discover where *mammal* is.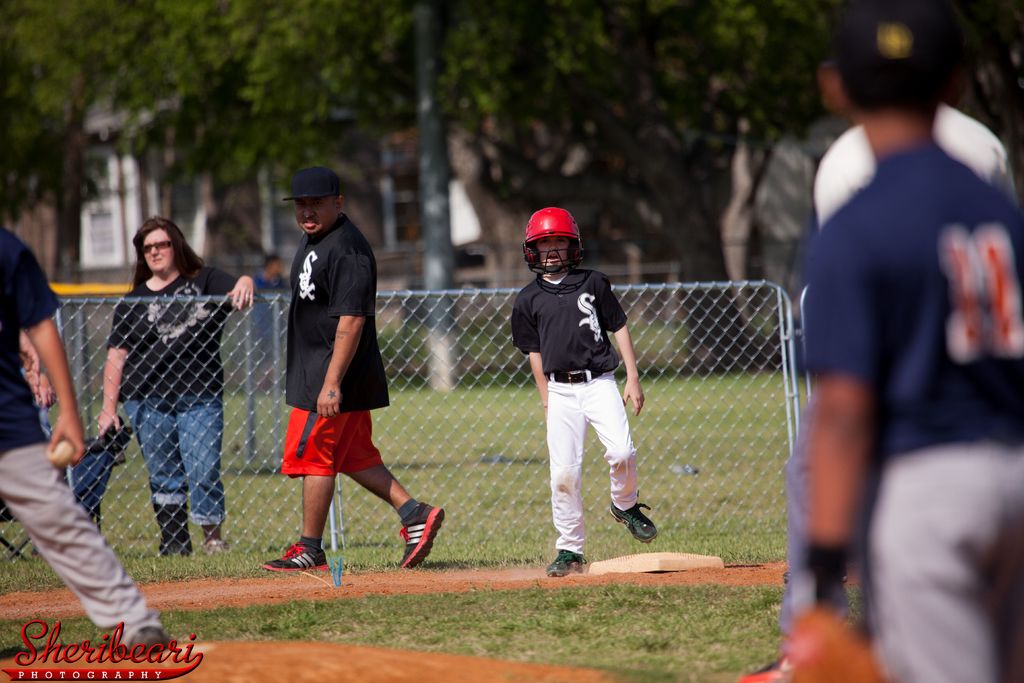
Discovered at select_region(255, 253, 285, 388).
